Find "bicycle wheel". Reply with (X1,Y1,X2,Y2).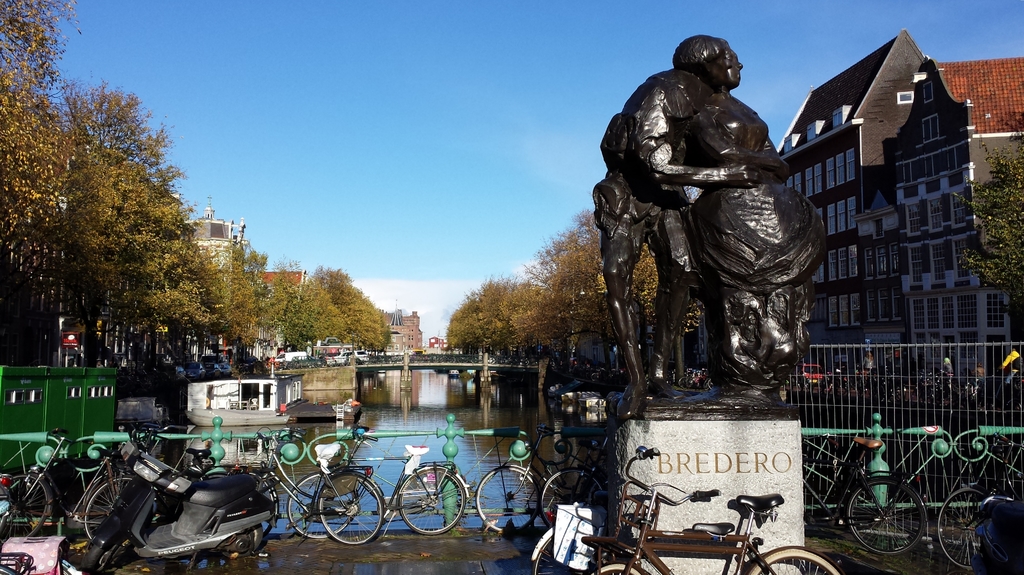
(320,471,384,547).
